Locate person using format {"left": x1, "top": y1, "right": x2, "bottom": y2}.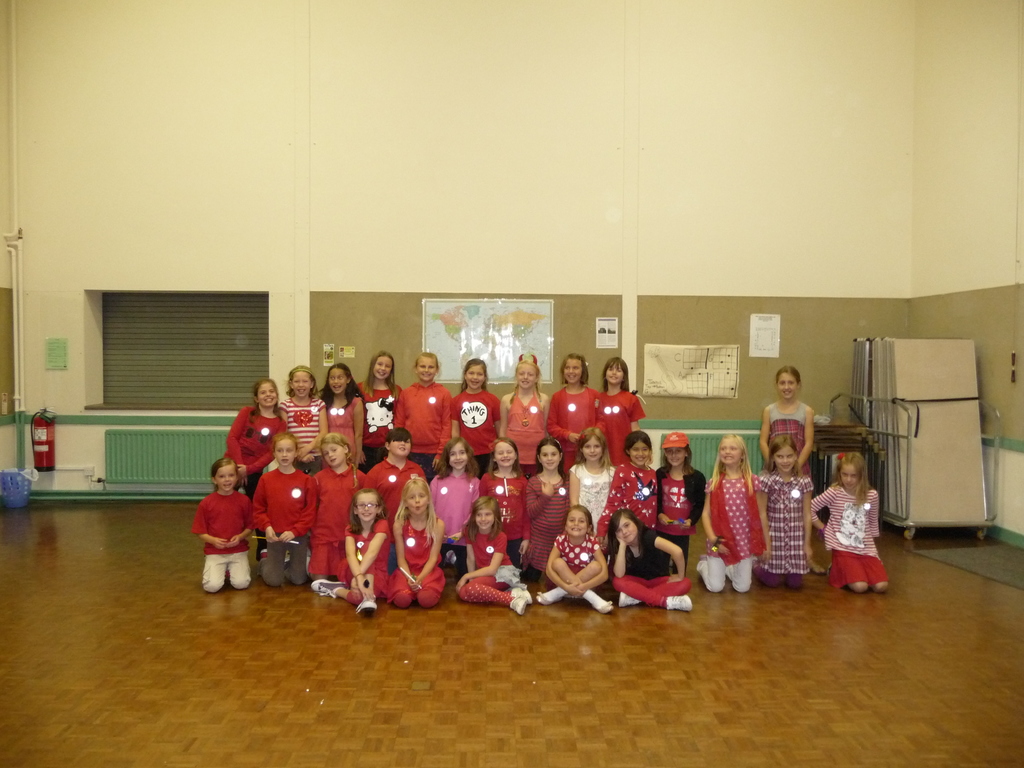
{"left": 585, "top": 356, "right": 646, "bottom": 470}.
